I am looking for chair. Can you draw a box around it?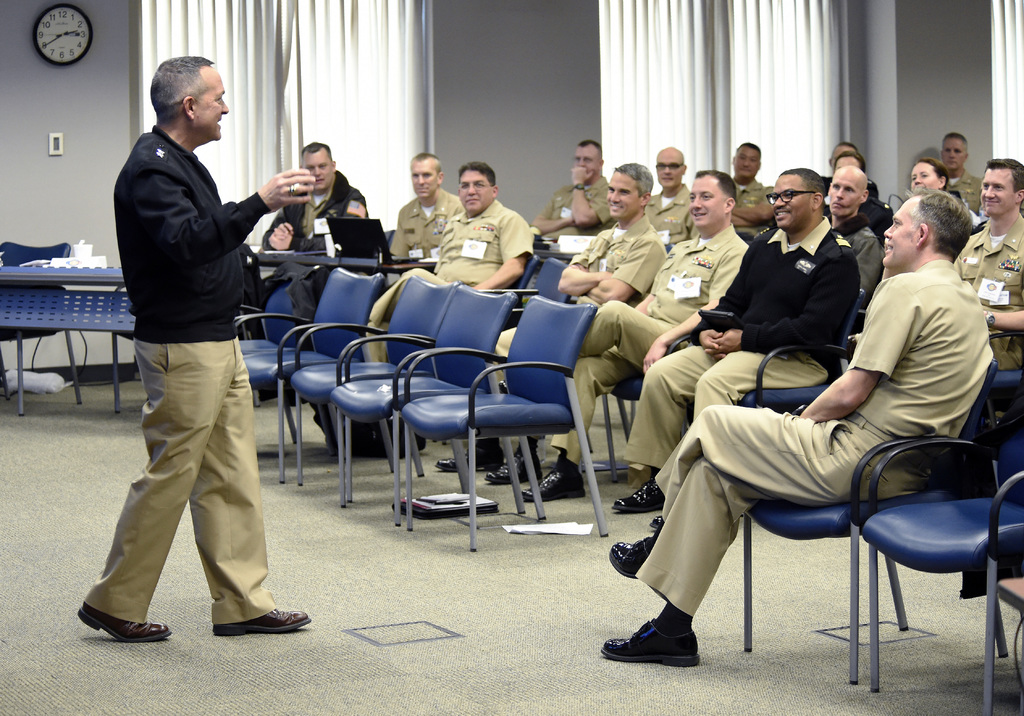
Sure, the bounding box is [984,488,1023,715].
